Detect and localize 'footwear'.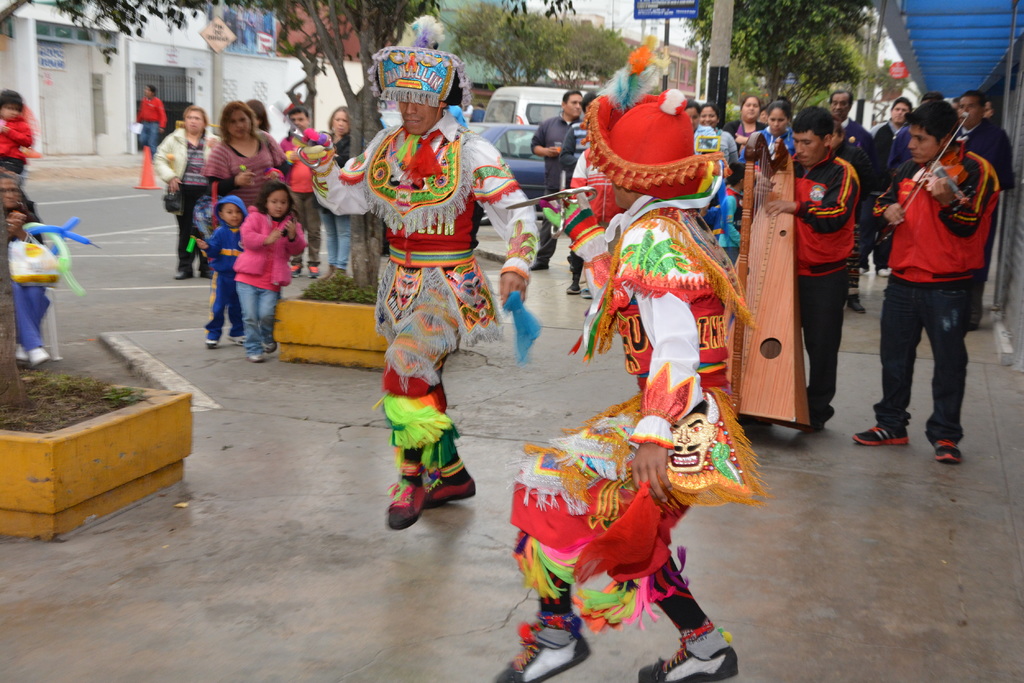
Localized at x1=262 y1=337 x2=274 y2=349.
